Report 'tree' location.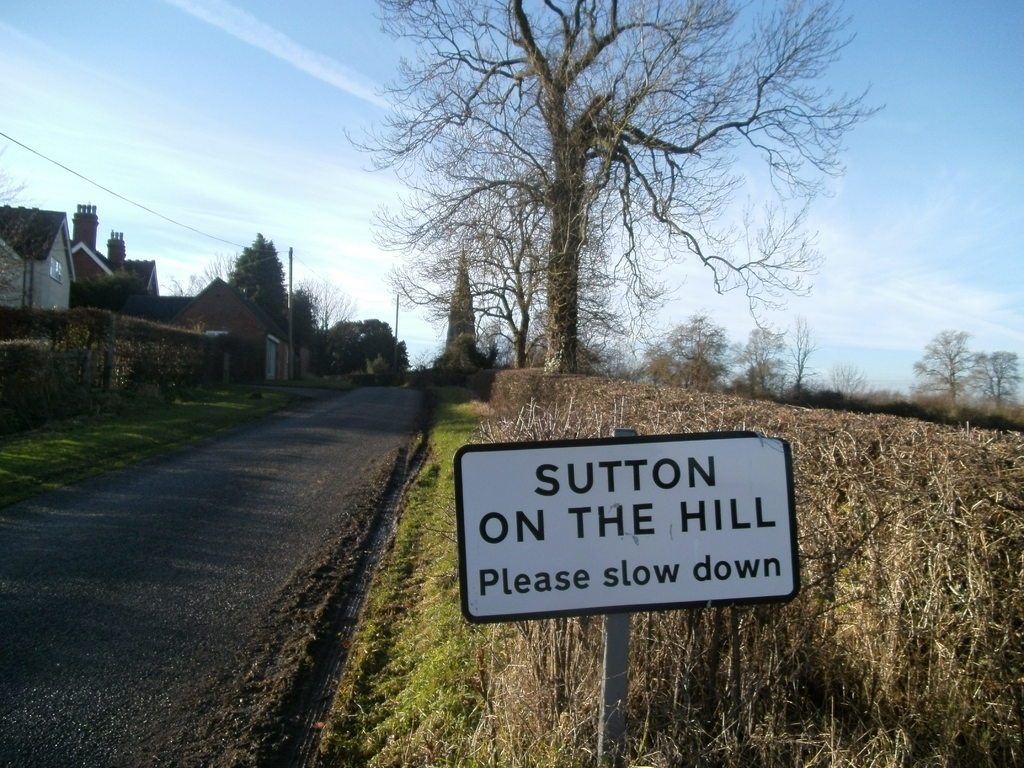
Report: rect(662, 315, 738, 383).
